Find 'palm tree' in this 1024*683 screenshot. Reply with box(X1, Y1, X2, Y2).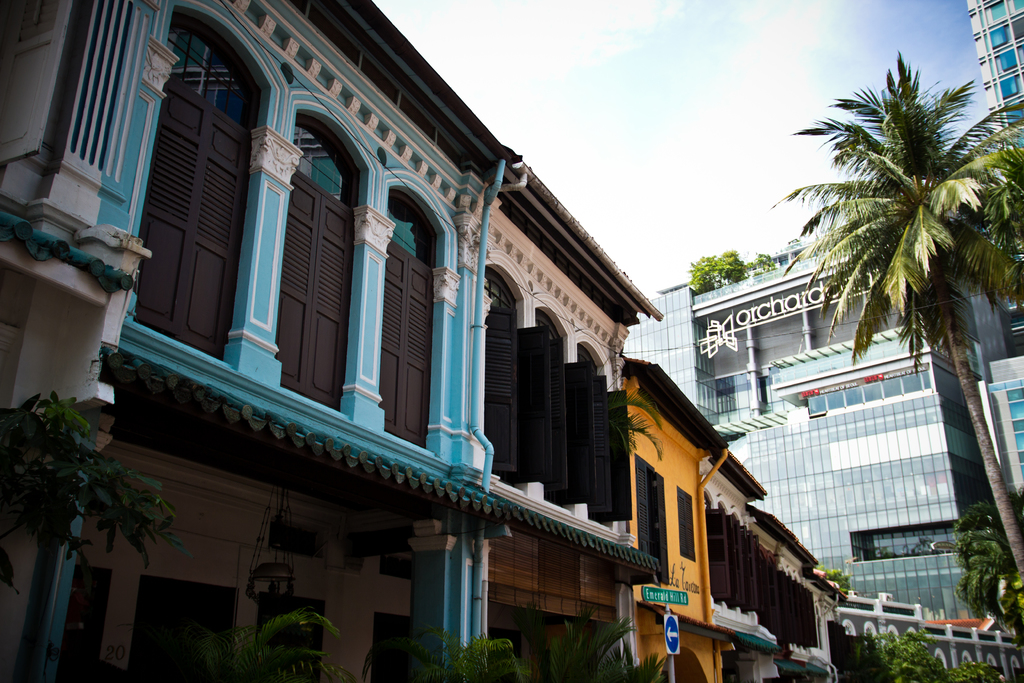
box(775, 47, 1023, 595).
